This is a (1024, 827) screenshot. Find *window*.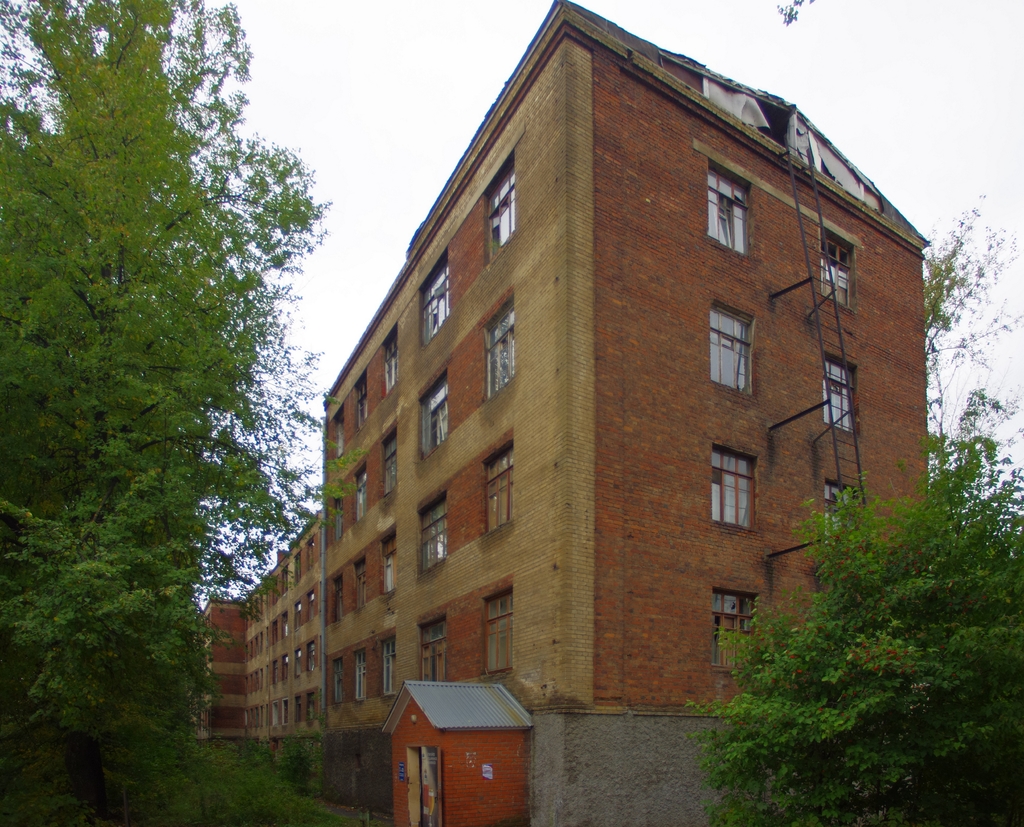
Bounding box: 717,591,756,668.
